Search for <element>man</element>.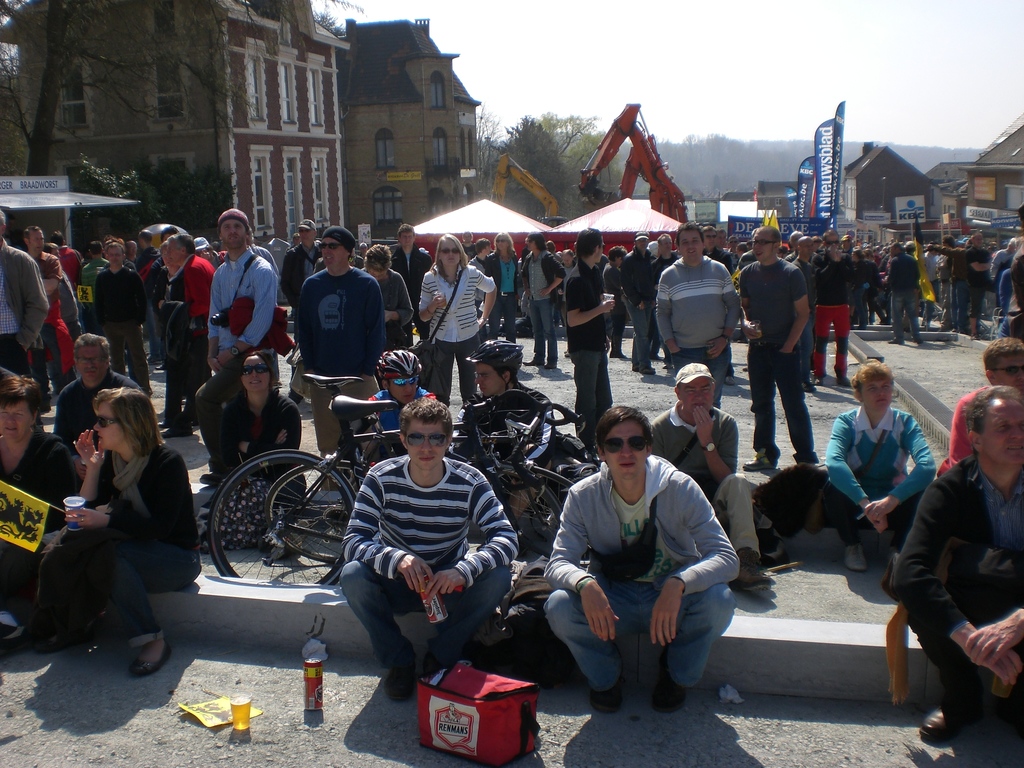
Found at detection(619, 232, 659, 372).
